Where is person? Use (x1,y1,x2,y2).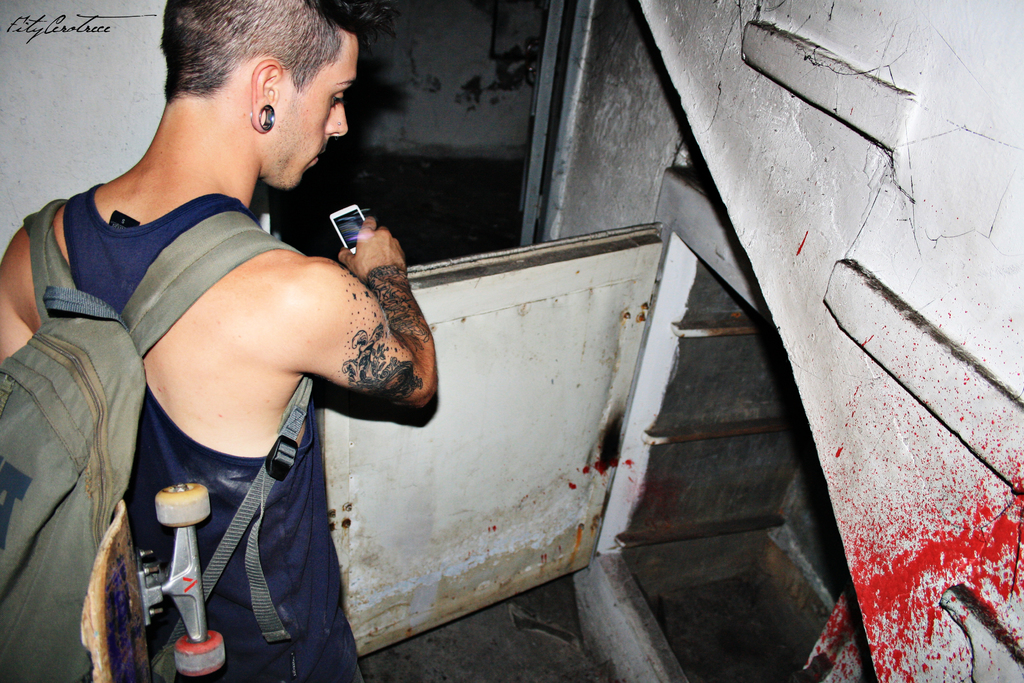
(42,13,450,682).
